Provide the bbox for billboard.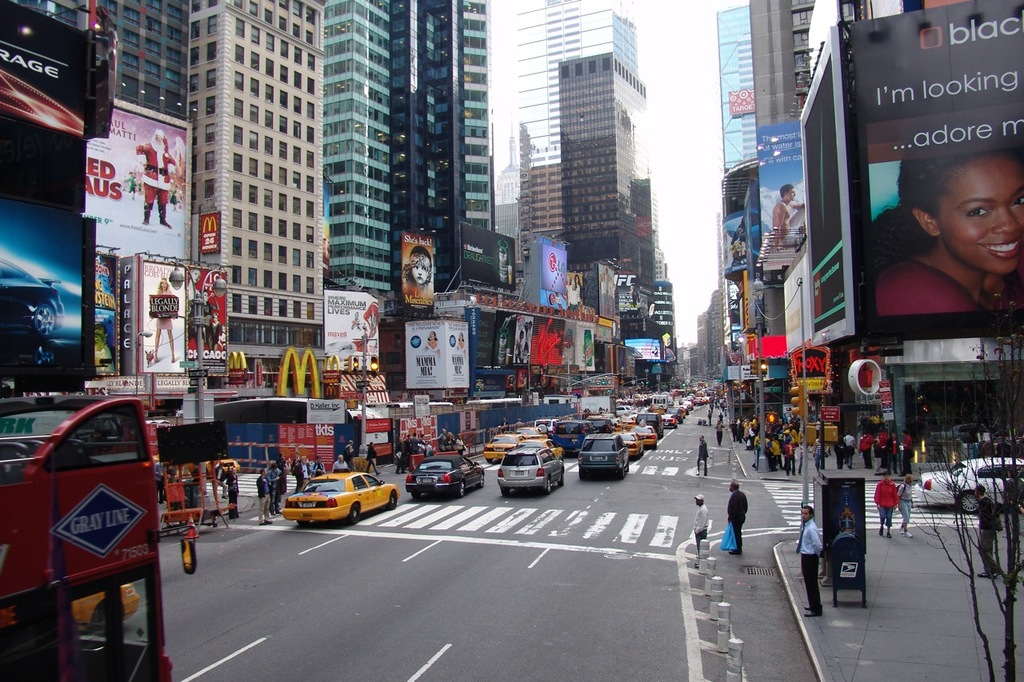
[x1=204, y1=209, x2=217, y2=249].
